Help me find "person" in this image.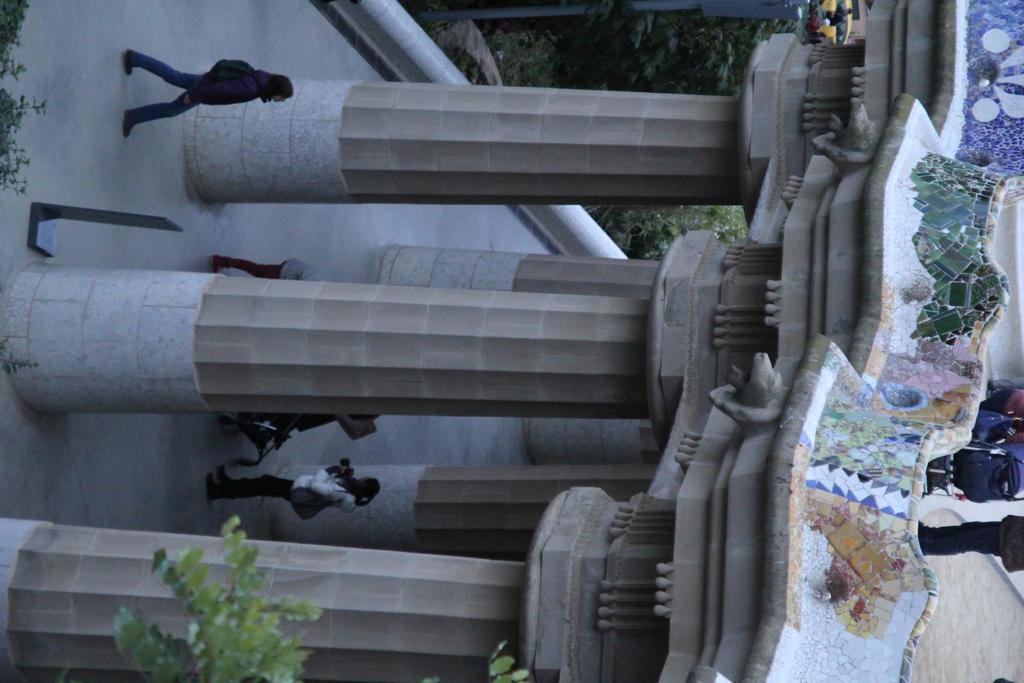
Found it: [x1=976, y1=388, x2=1023, y2=418].
